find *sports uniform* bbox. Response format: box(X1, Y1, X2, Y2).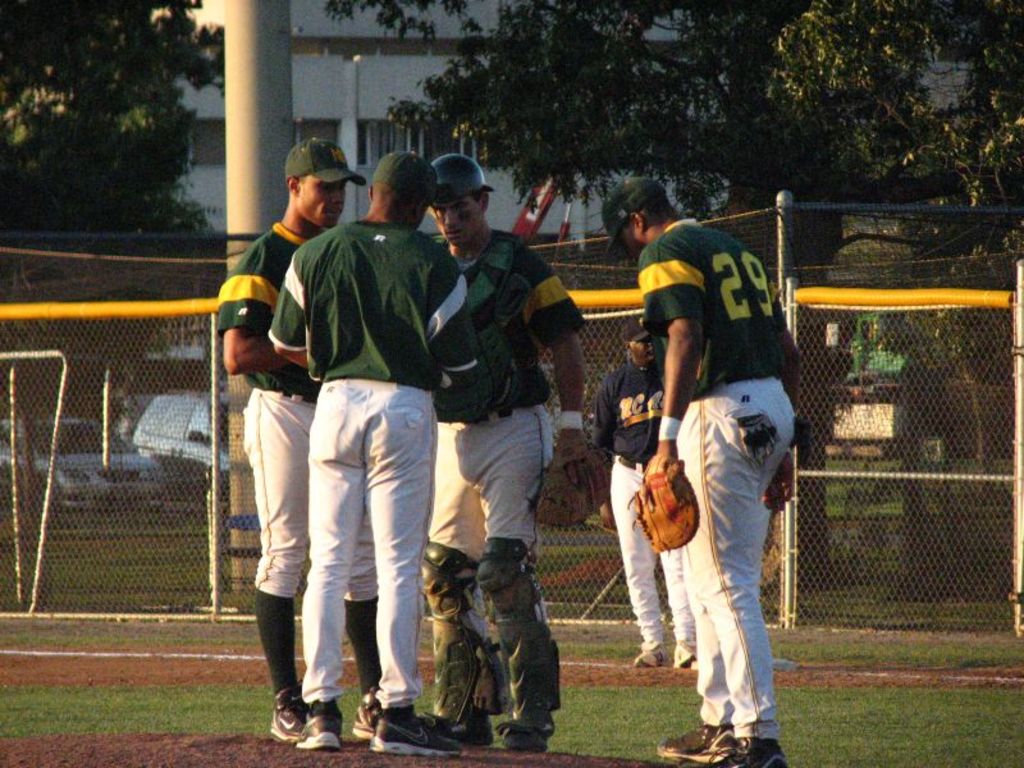
box(406, 178, 593, 754).
